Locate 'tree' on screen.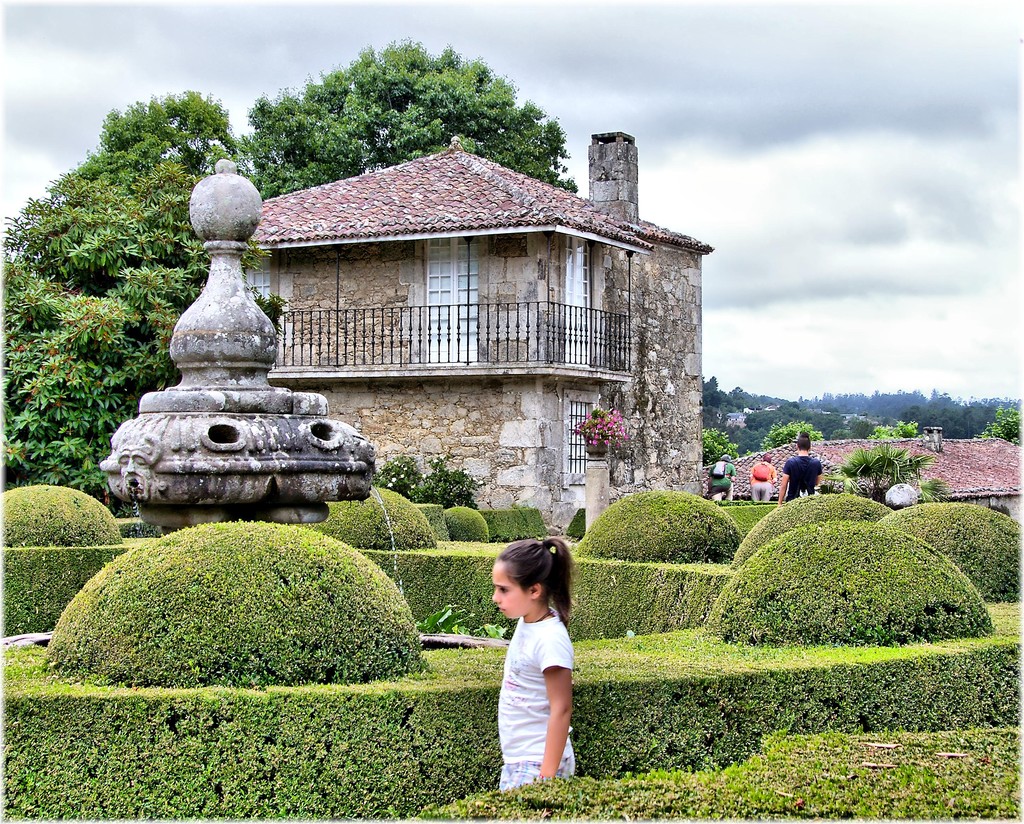
On screen at pyautogui.locateOnScreen(704, 366, 1021, 471).
